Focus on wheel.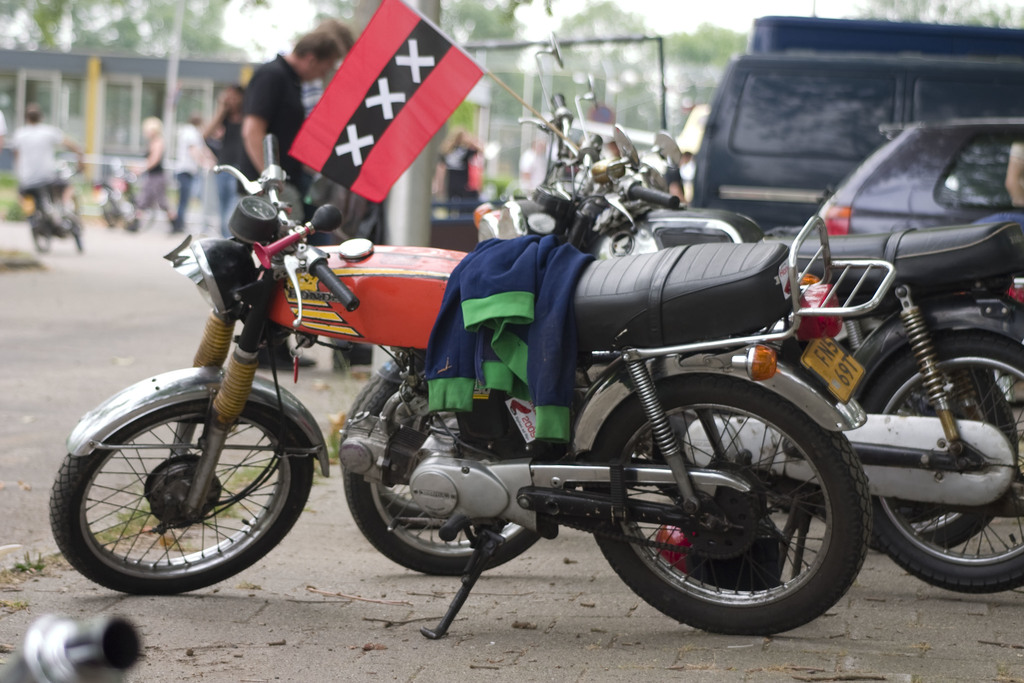
Focused at box(45, 397, 312, 593).
